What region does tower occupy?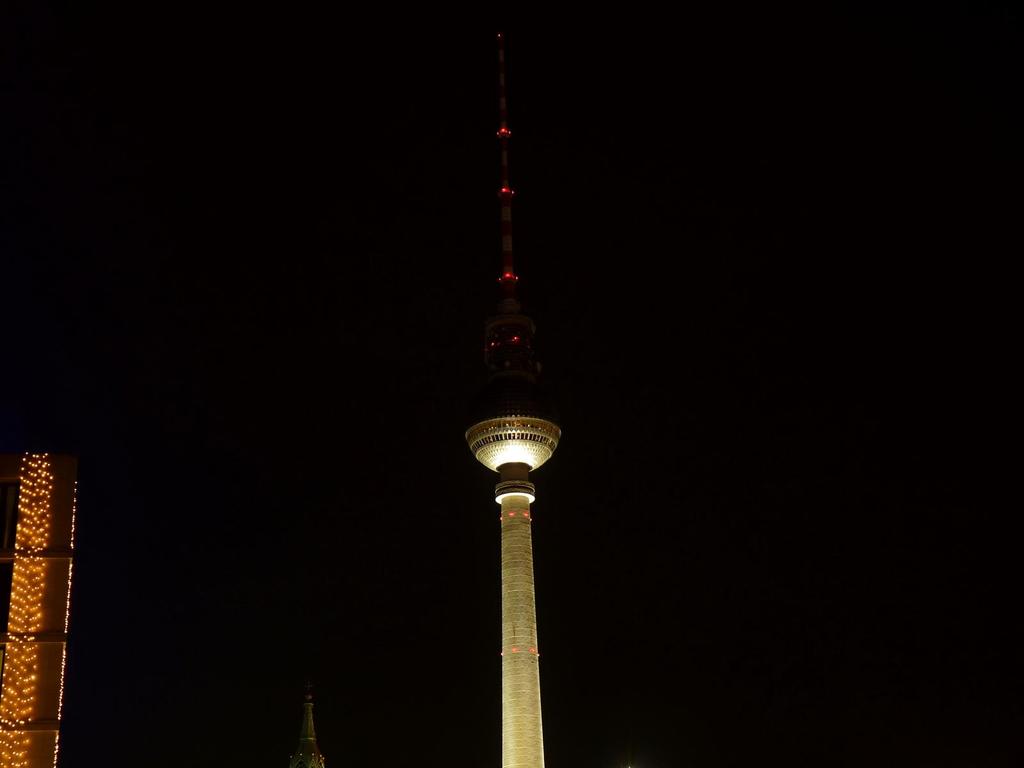
bbox=(293, 686, 324, 767).
